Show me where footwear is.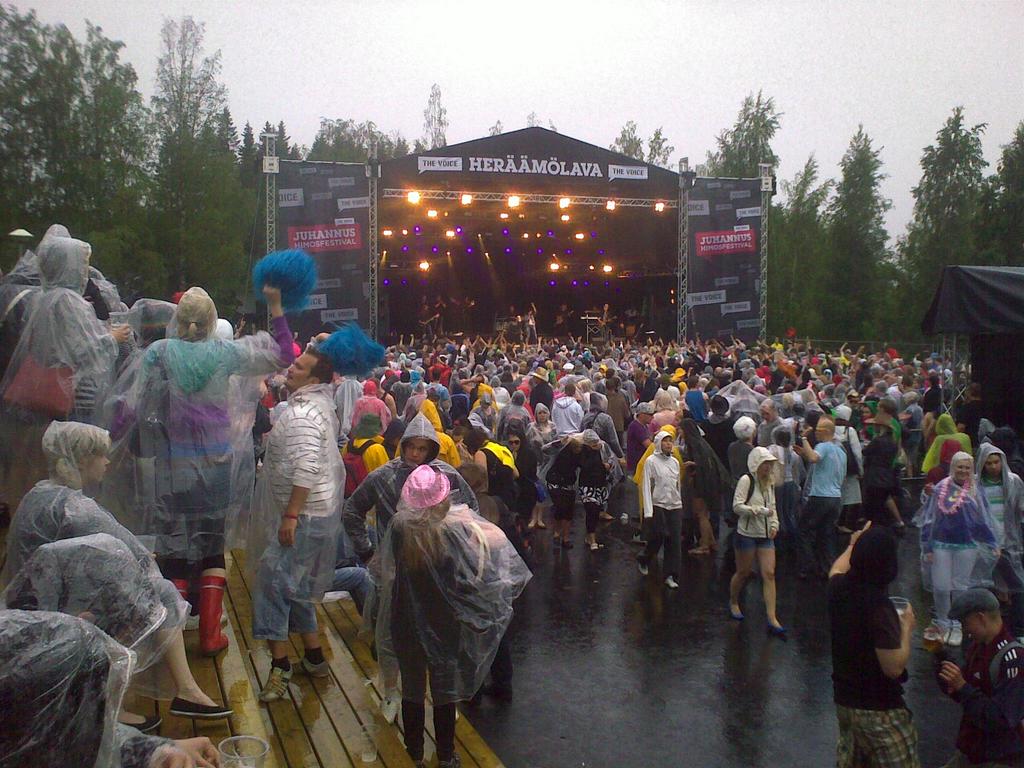
footwear is at <region>726, 605, 746, 622</region>.
